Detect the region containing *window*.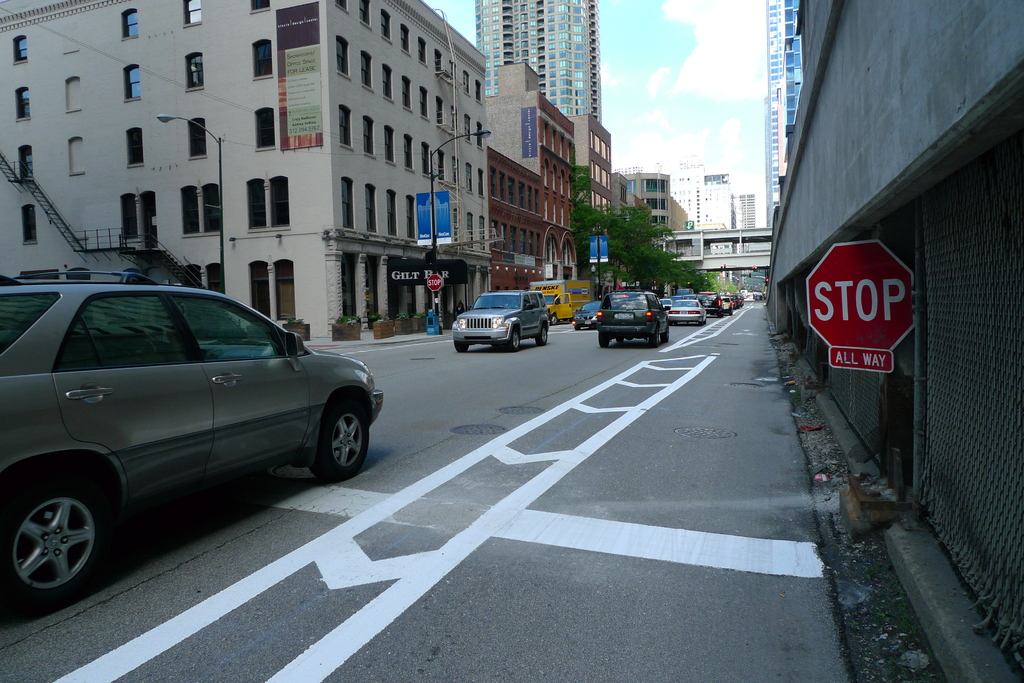
249/179/268/230.
